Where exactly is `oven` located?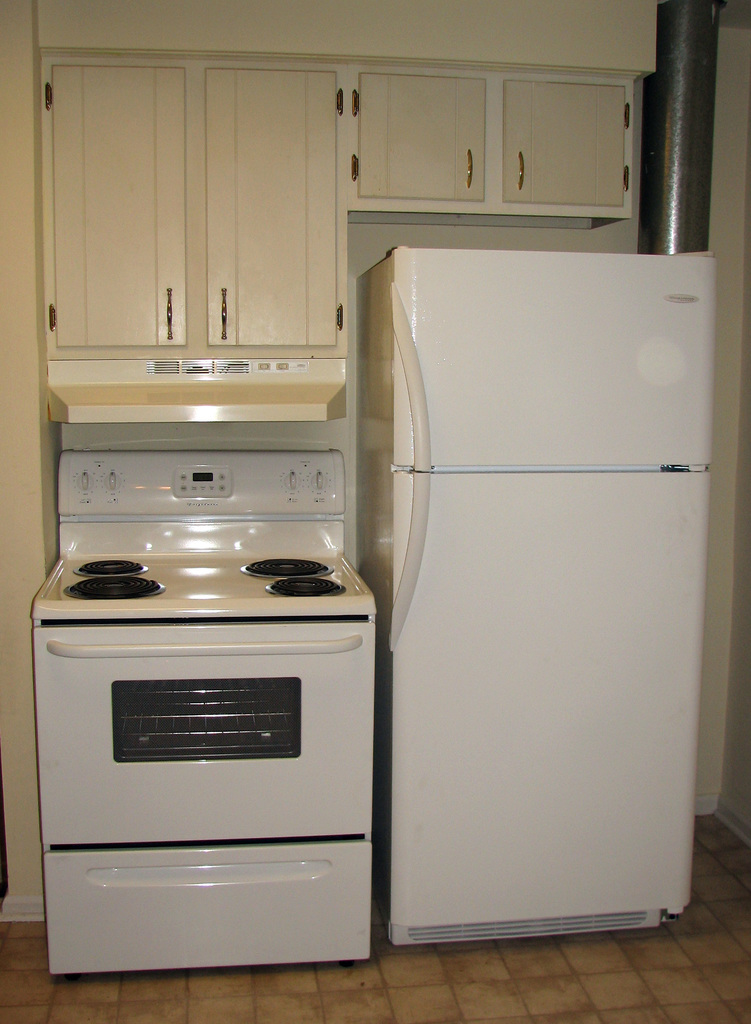
Its bounding box is <region>37, 625, 373, 847</region>.
